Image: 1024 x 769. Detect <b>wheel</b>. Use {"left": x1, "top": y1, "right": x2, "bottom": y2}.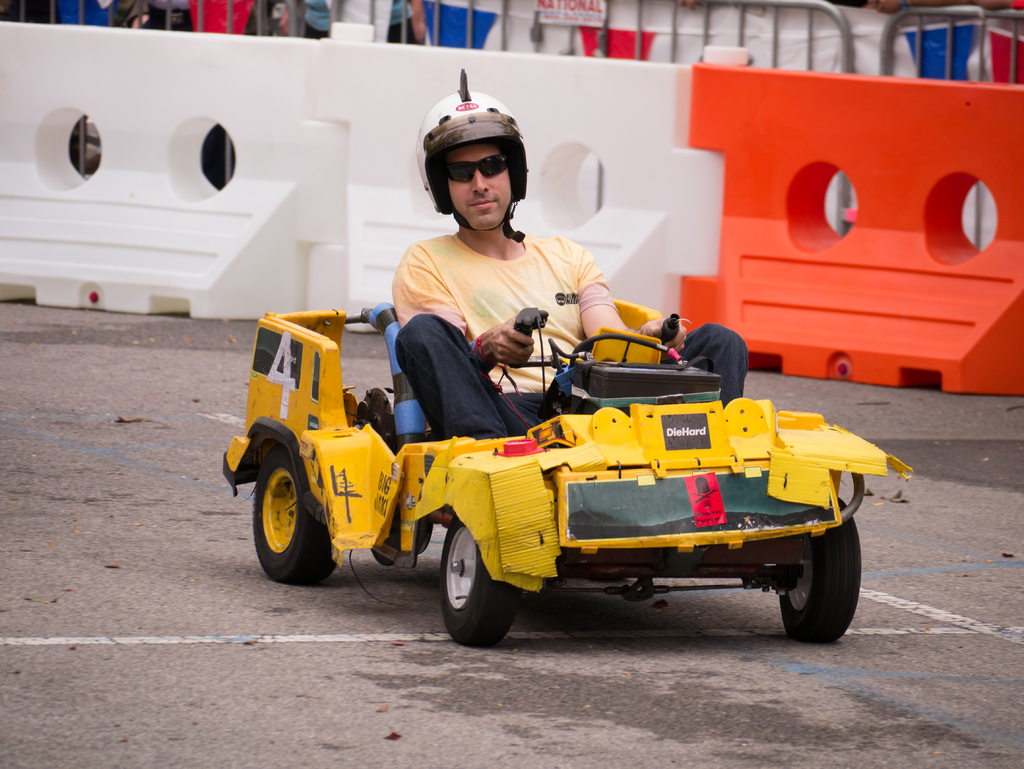
{"left": 241, "top": 445, "right": 318, "bottom": 579}.
